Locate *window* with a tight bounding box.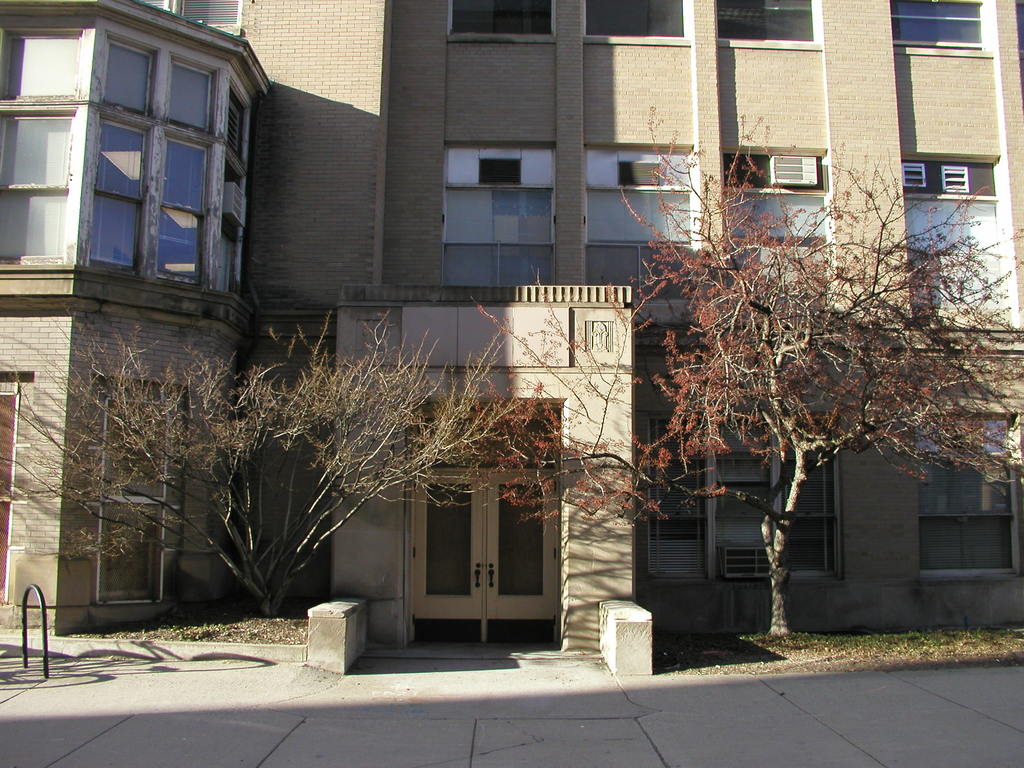
<bbox>586, 0, 684, 33</bbox>.
